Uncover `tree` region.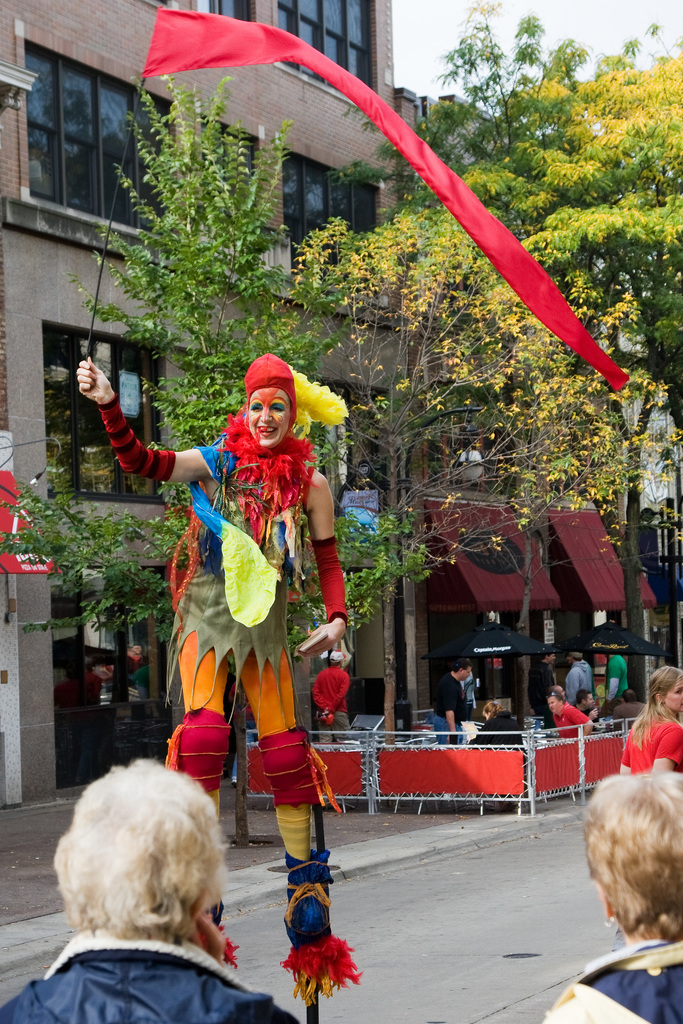
Uncovered: rect(291, 215, 681, 737).
